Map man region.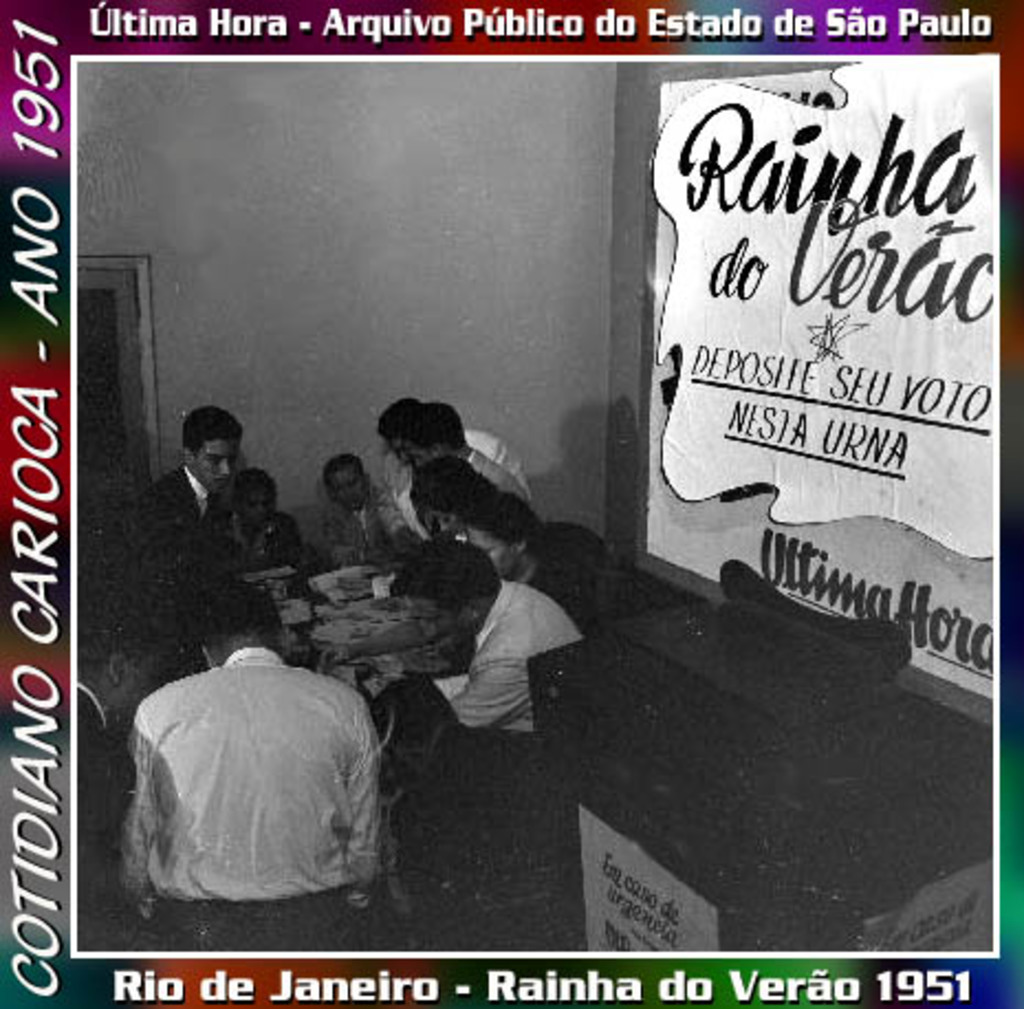
Mapped to [383,410,533,553].
